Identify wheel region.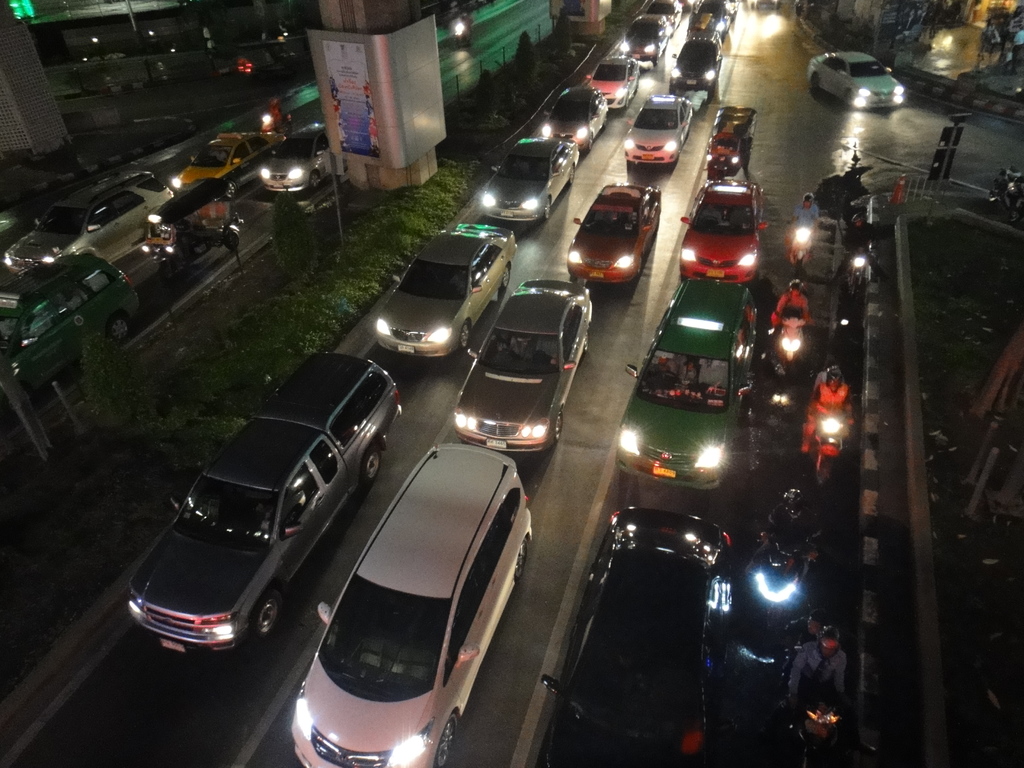
Region: box=[365, 444, 385, 488].
